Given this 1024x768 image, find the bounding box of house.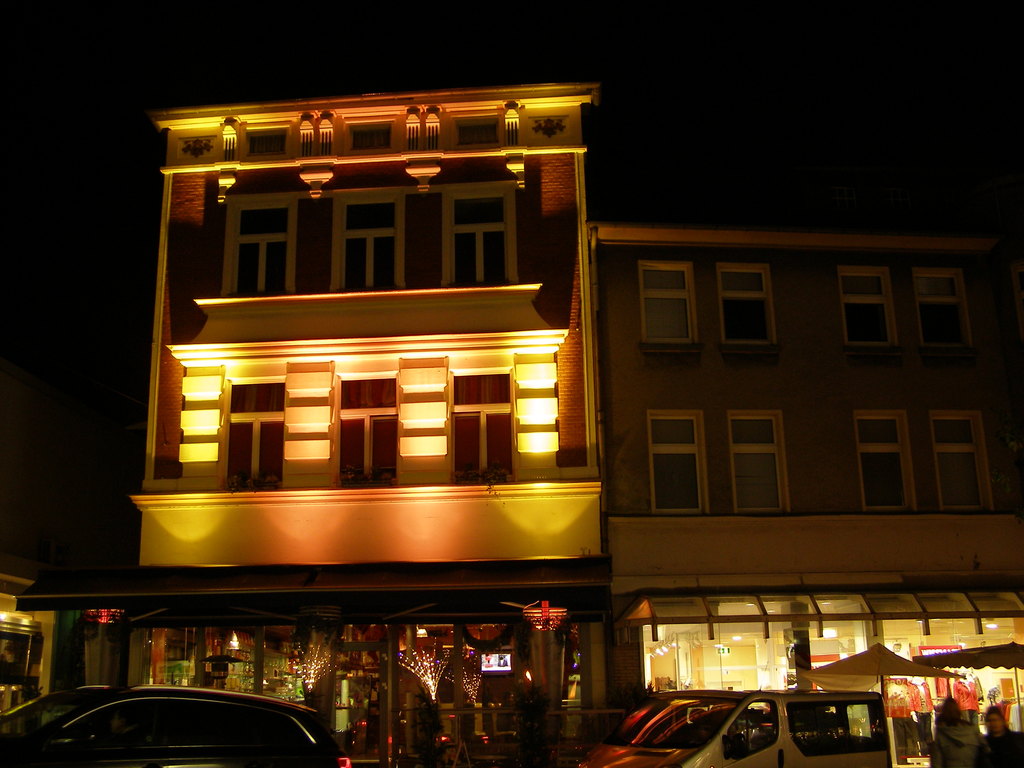
left=592, top=218, right=1023, bottom=706.
